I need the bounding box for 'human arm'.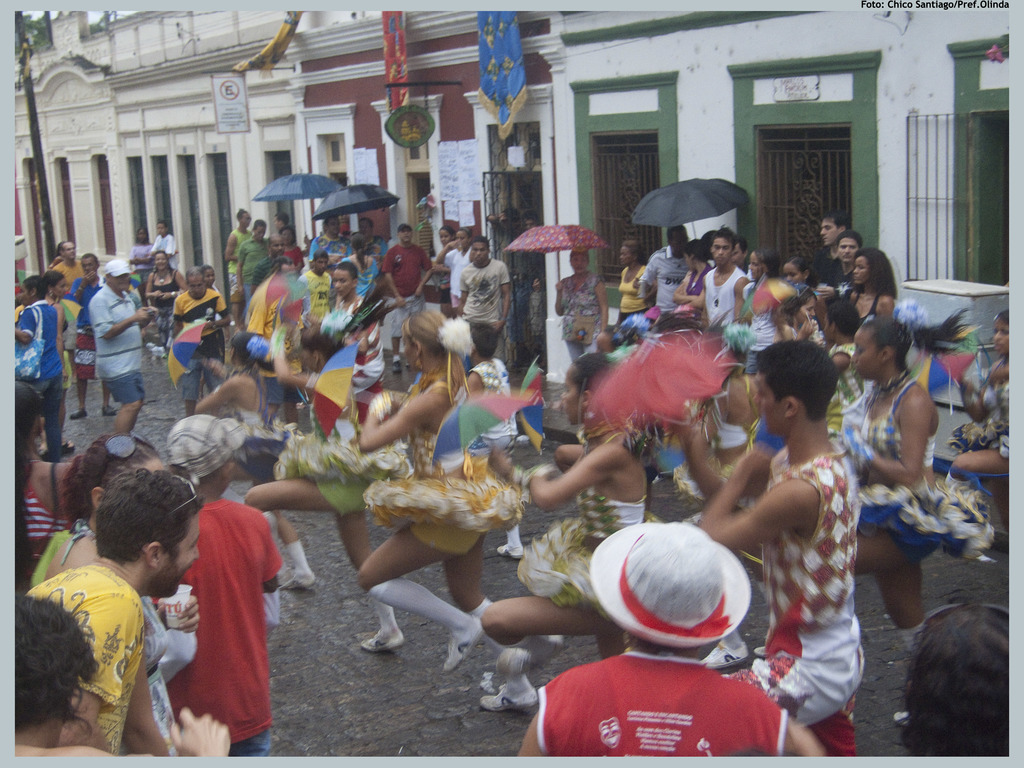
Here it is: Rect(121, 653, 174, 756).
